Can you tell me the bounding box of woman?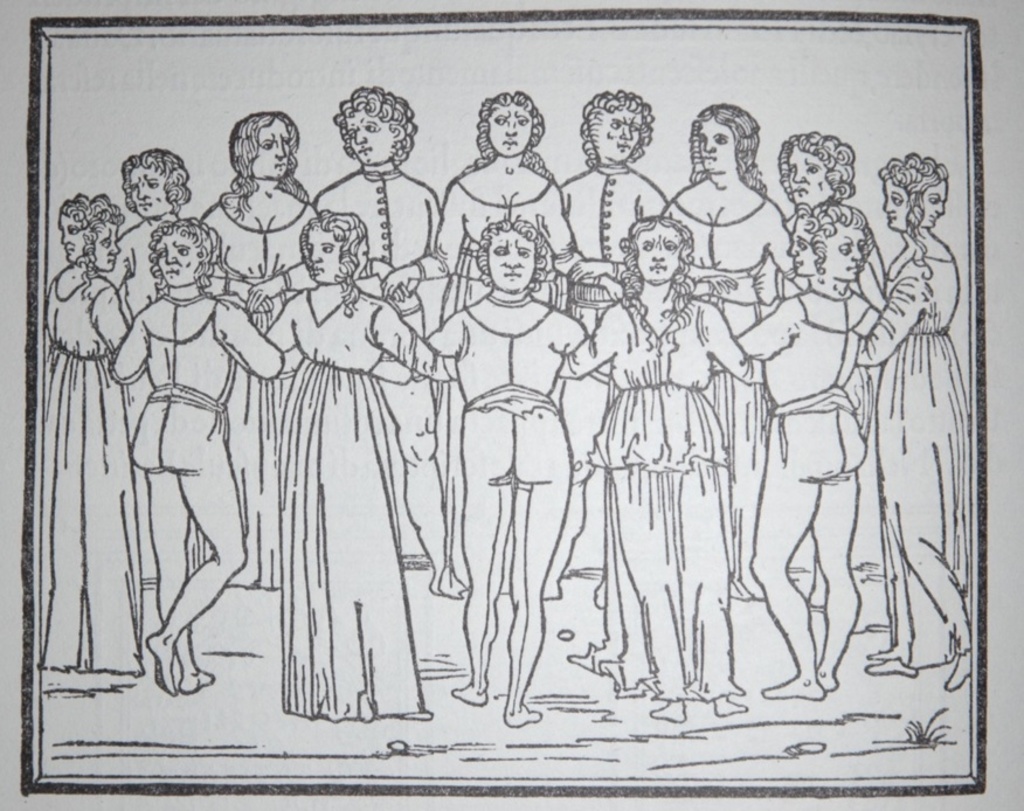
box=[852, 152, 975, 694].
